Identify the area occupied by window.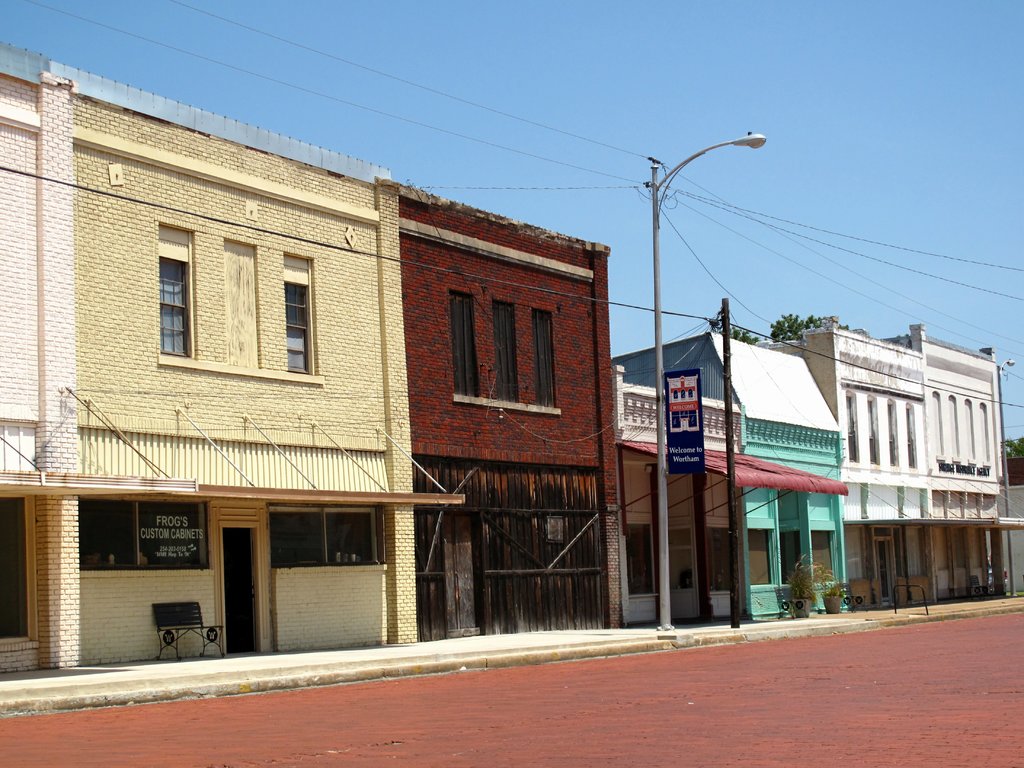
Area: box(908, 404, 915, 467).
